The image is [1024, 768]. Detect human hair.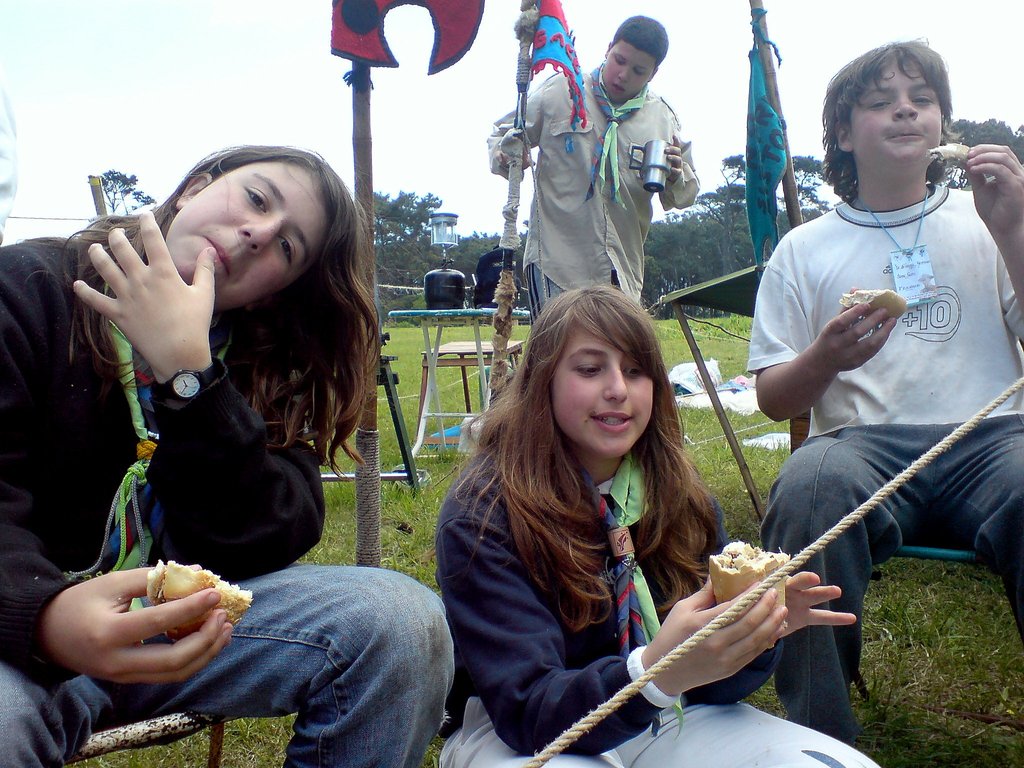
Detection: left=437, top=283, right=719, bottom=632.
